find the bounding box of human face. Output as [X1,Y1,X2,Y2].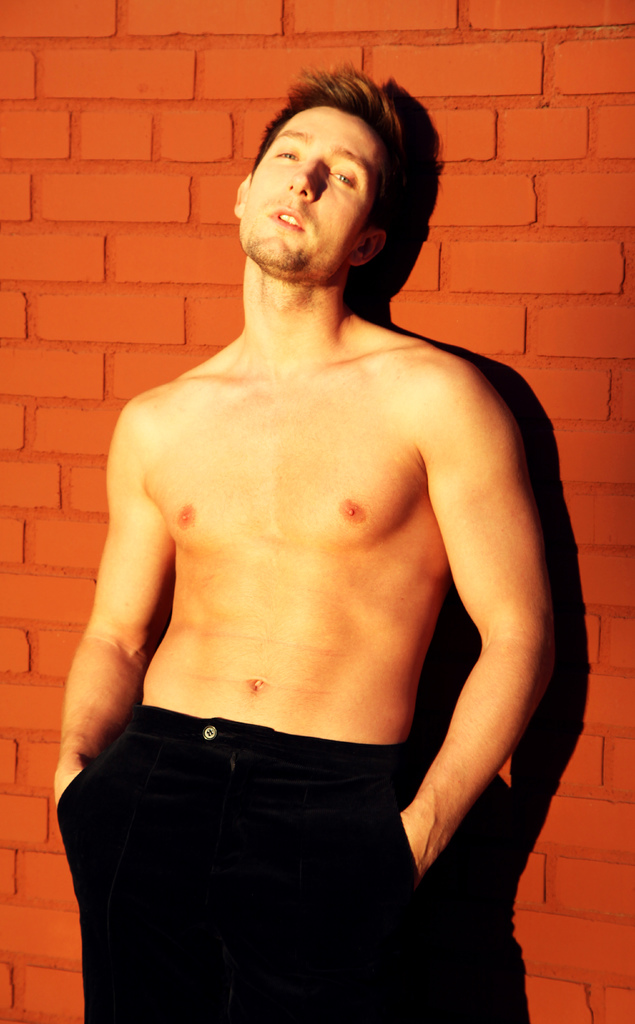
[243,104,385,271].
